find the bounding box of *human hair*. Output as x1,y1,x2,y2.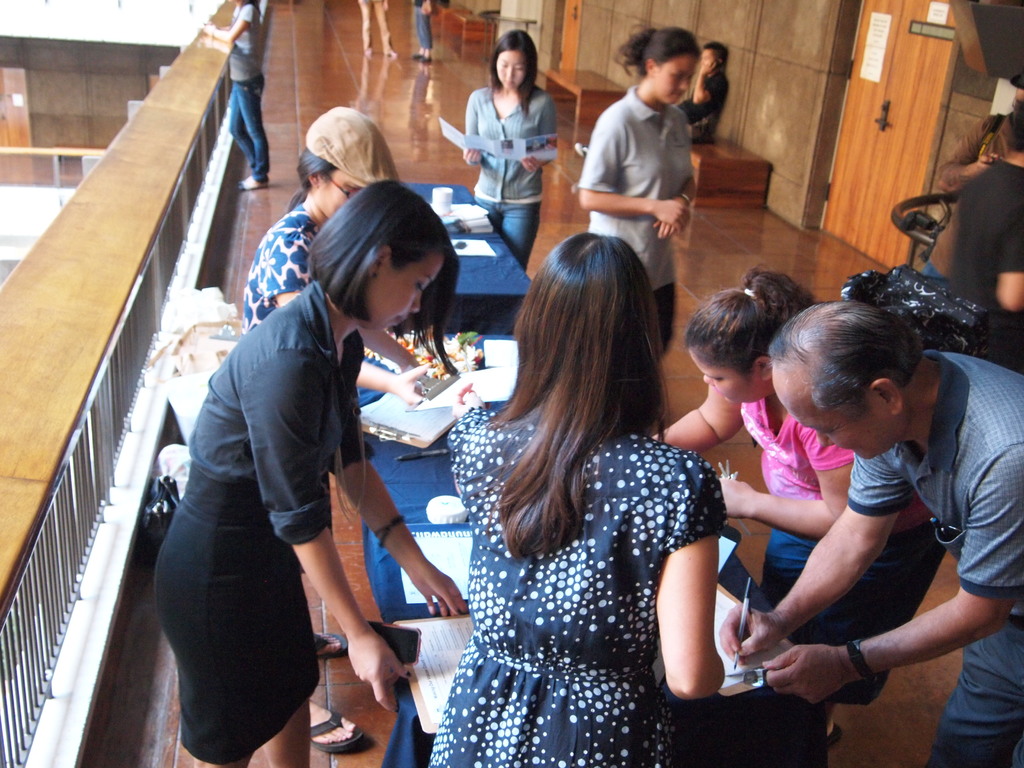
284,145,341,212.
